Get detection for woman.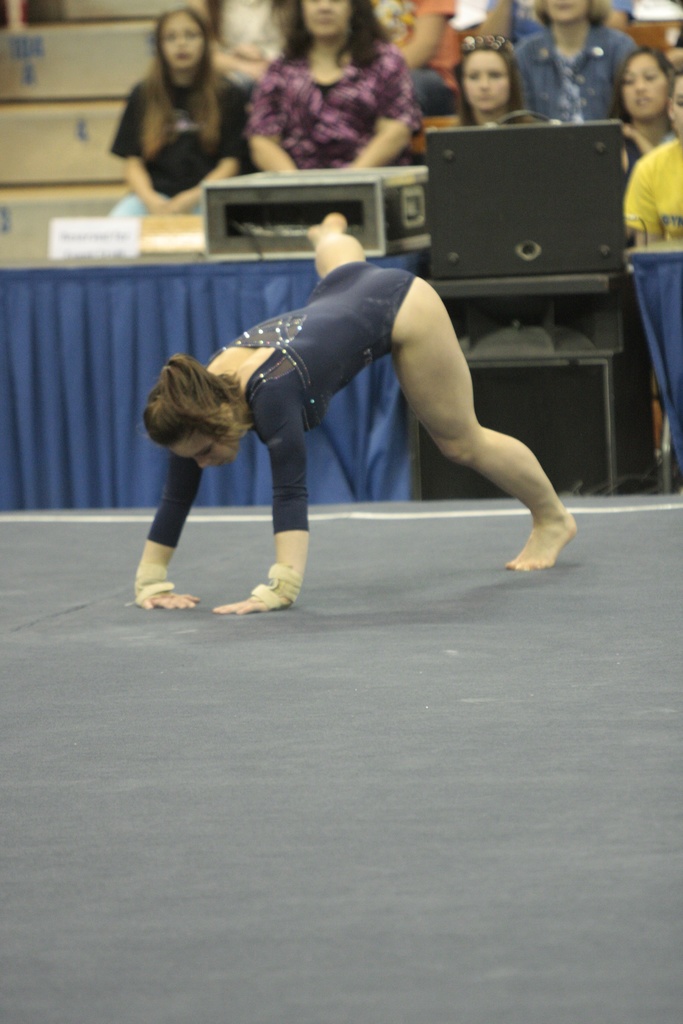
Detection: 627,57,682,243.
